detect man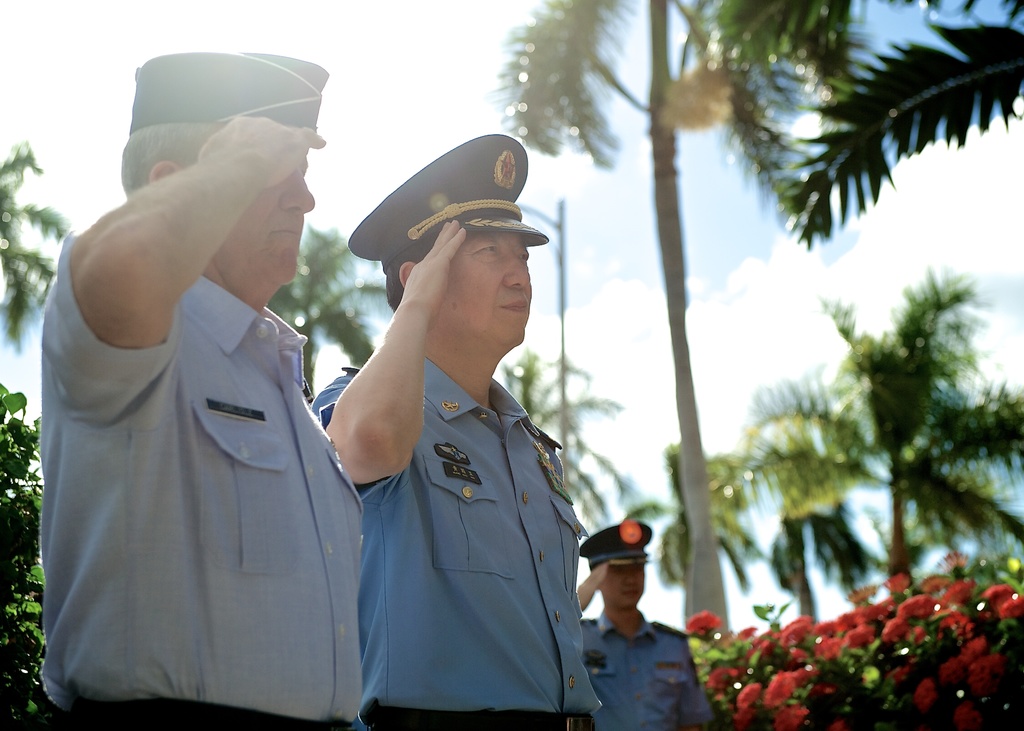
bbox=[577, 515, 714, 730]
